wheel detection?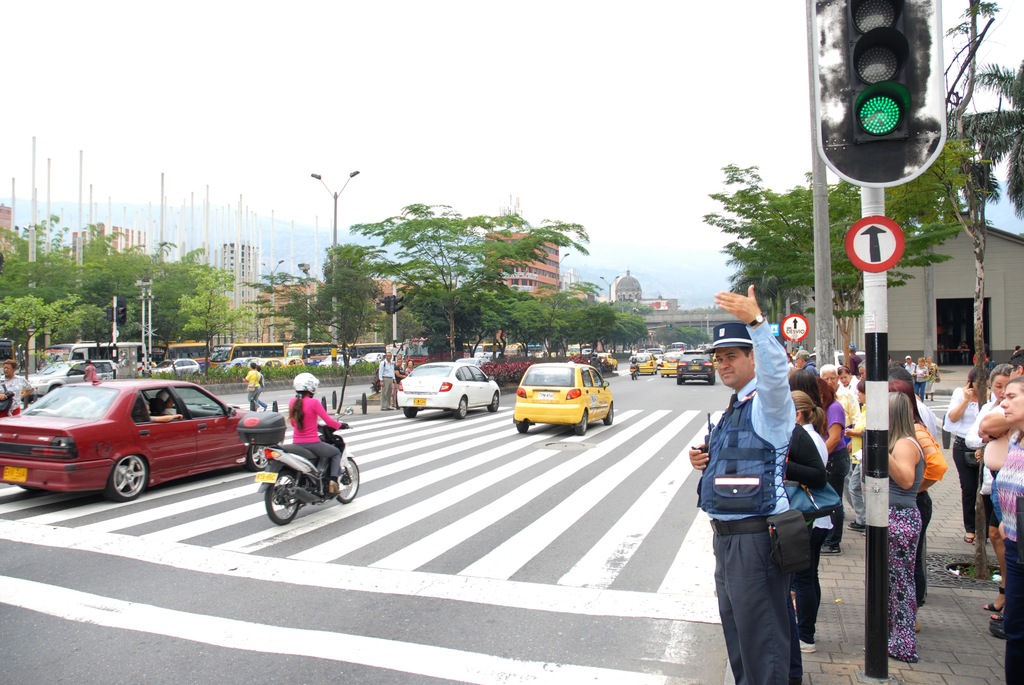
detection(400, 407, 417, 415)
